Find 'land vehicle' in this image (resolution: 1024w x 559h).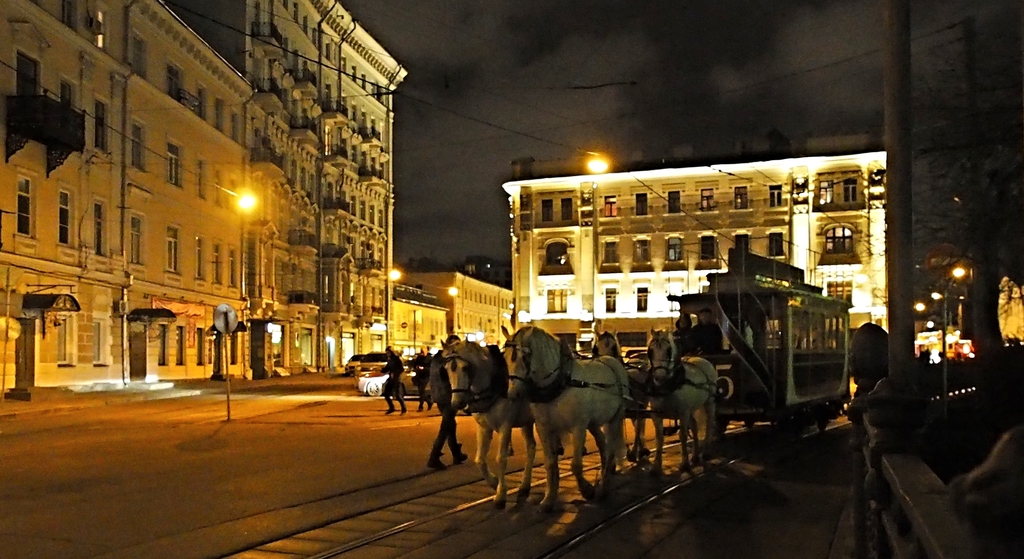
[left=360, top=348, right=390, bottom=369].
